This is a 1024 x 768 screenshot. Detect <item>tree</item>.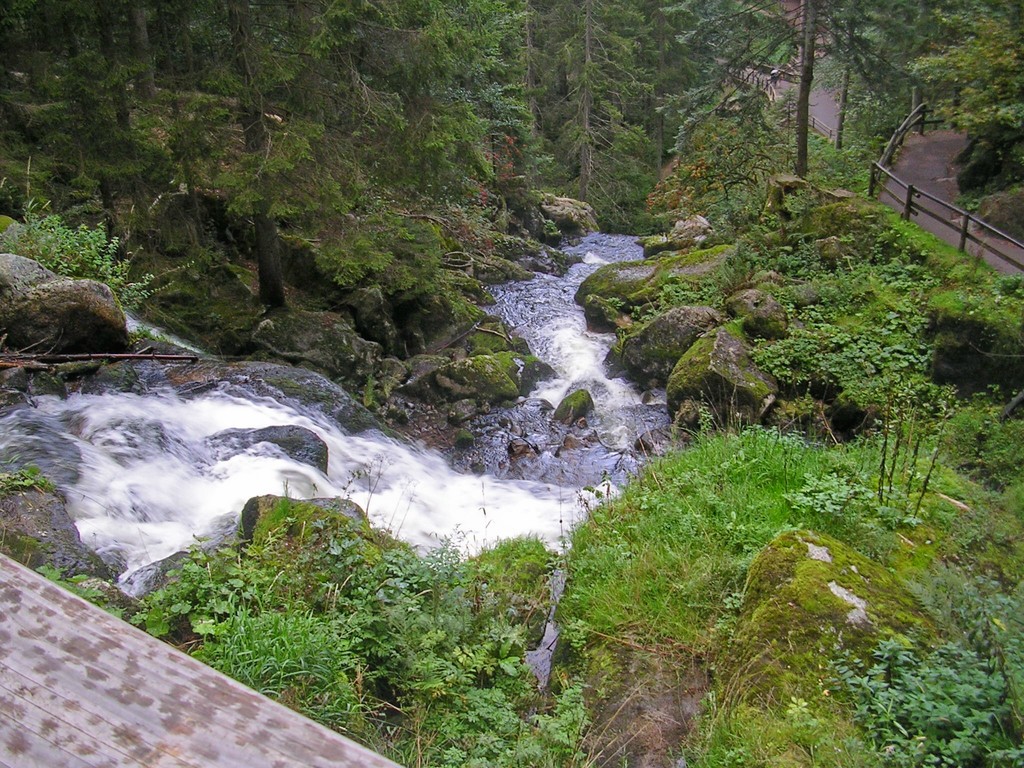
<region>650, 0, 971, 196</region>.
